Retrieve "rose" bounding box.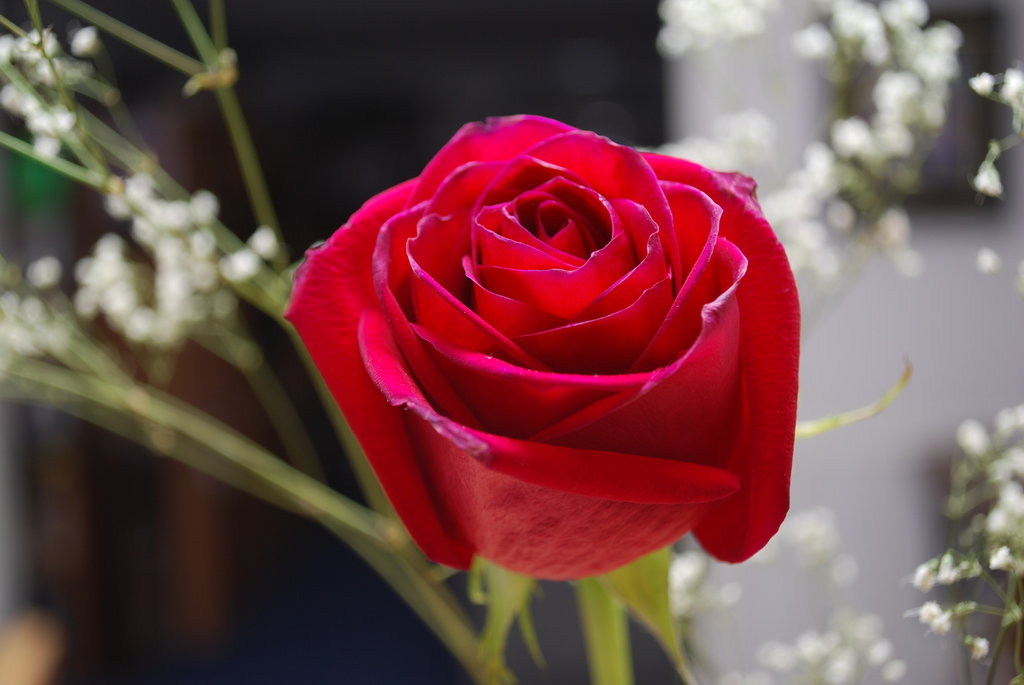
Bounding box: 280/116/806/587.
